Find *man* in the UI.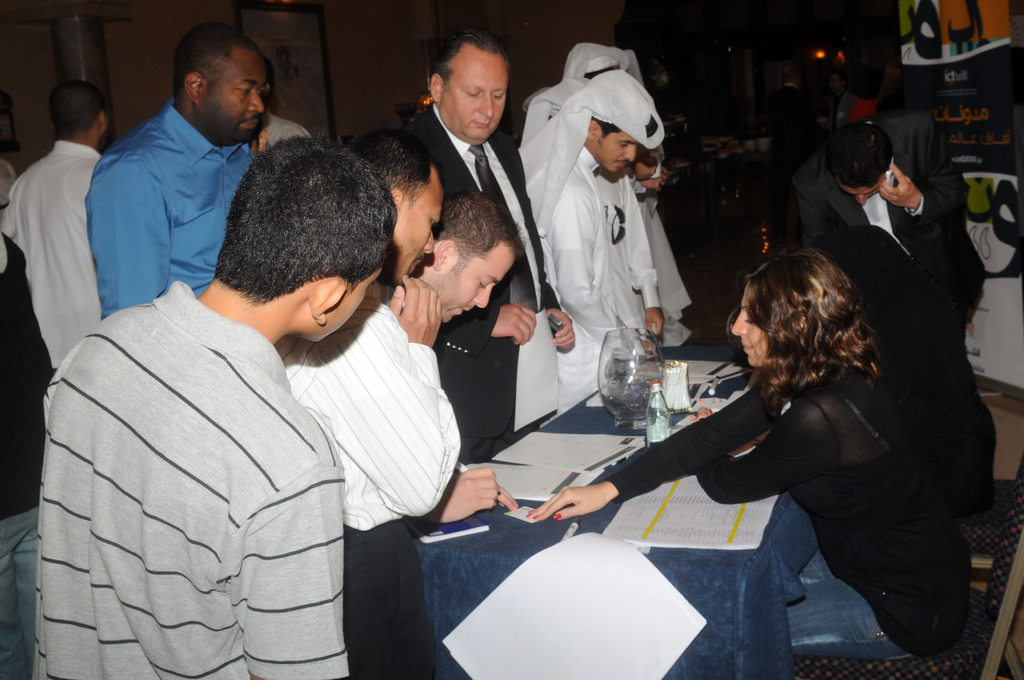
UI element at bbox(518, 45, 626, 138).
